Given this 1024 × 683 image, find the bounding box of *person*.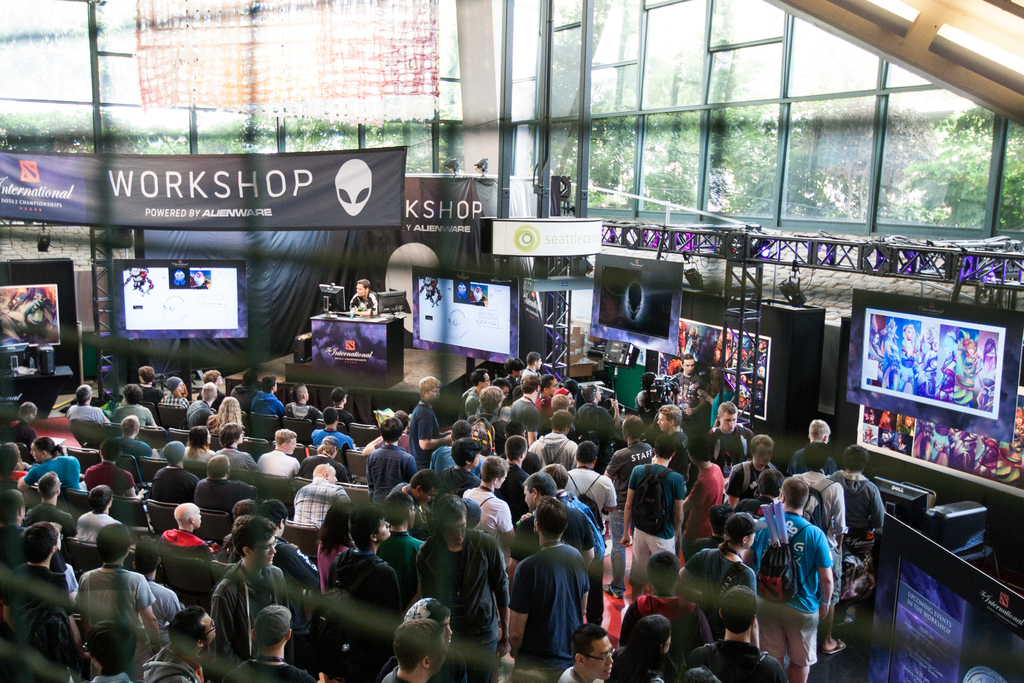
[402,373,453,475].
